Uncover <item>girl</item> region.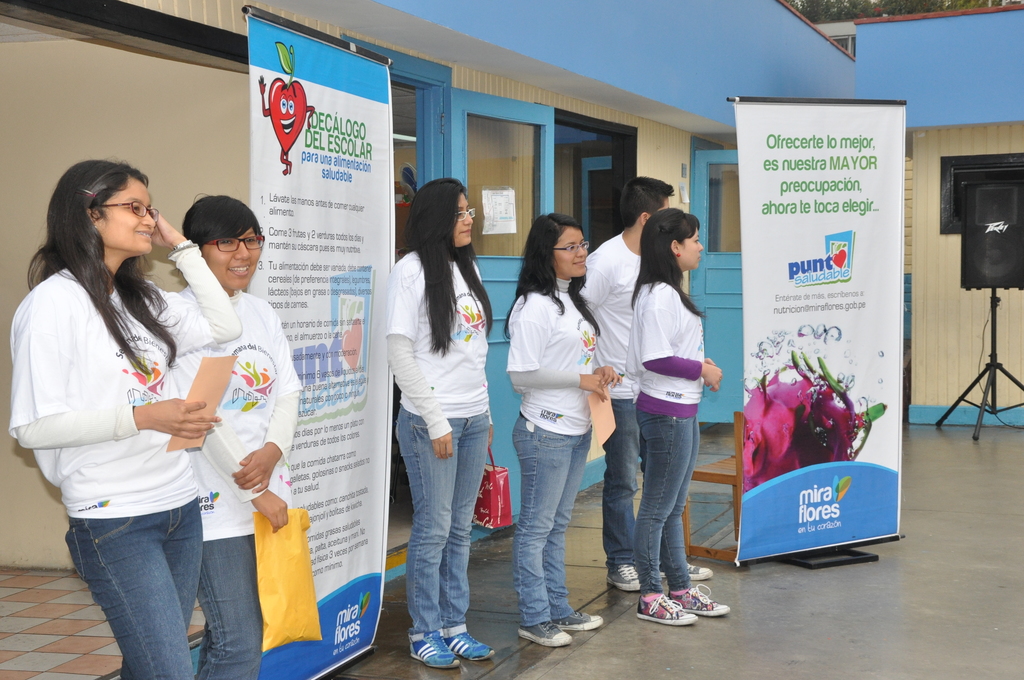
Uncovered: 387/179/496/672.
